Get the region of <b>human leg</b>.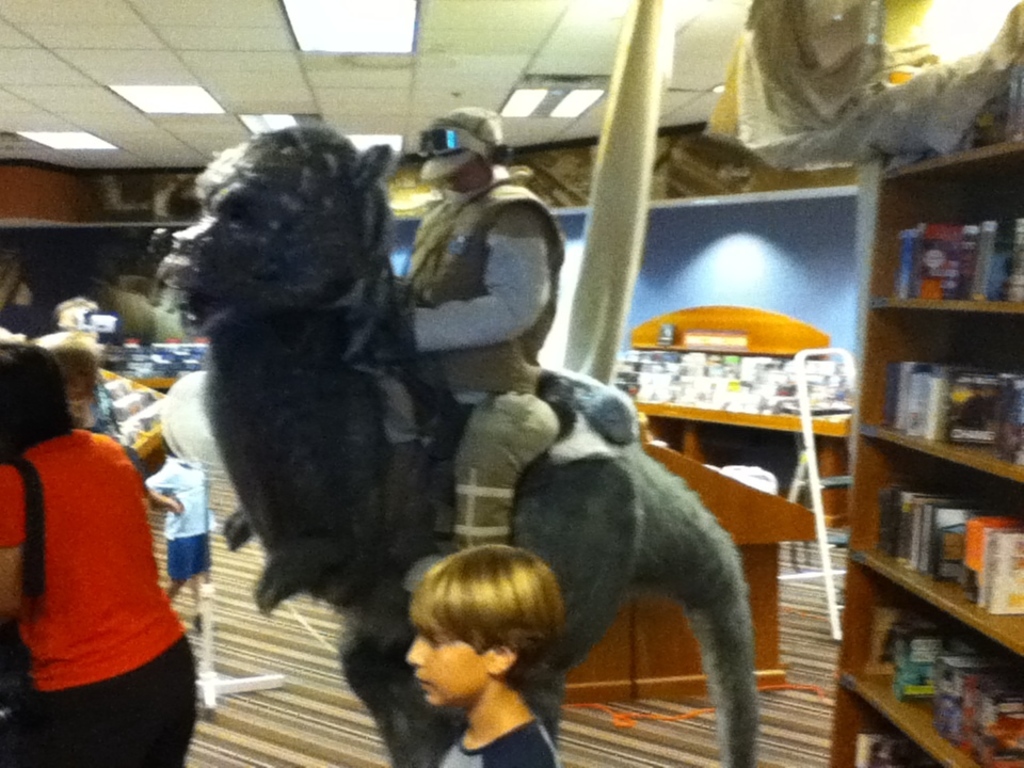
bbox=[191, 577, 211, 636].
